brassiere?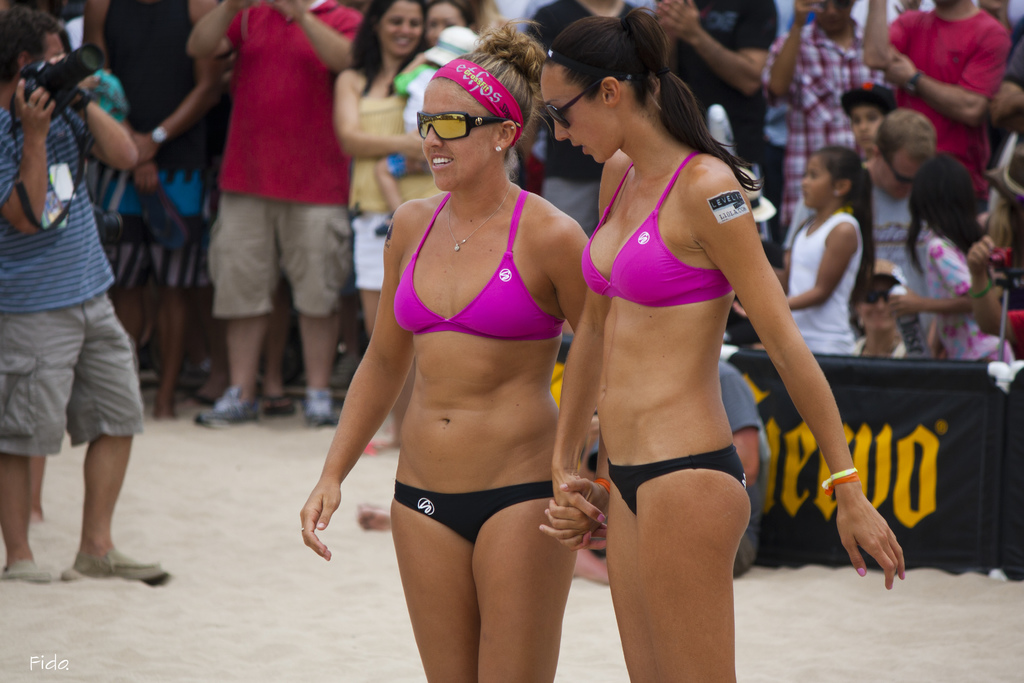
l=581, t=152, r=730, b=309
